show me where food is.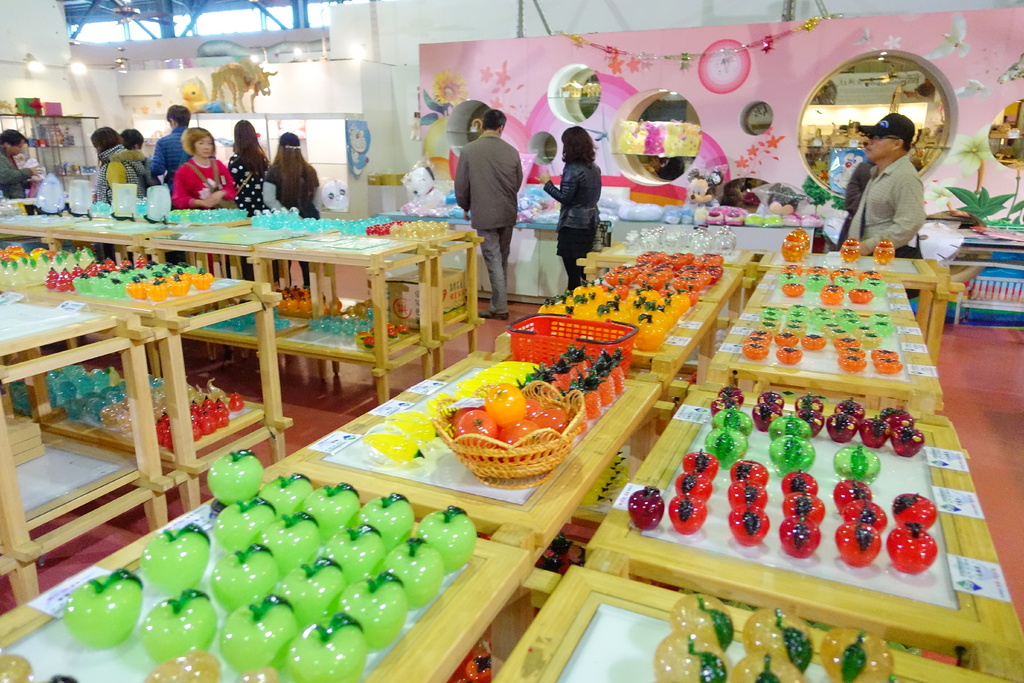
food is at pyautogui.locateOnScreen(749, 404, 780, 432).
